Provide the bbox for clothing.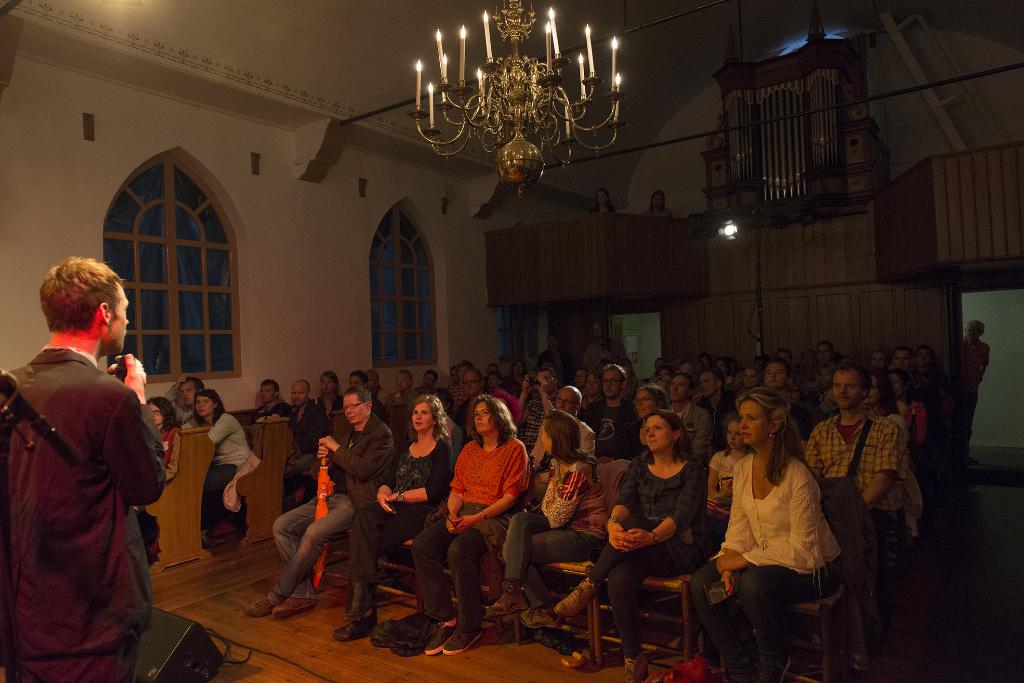
BBox(410, 432, 544, 629).
